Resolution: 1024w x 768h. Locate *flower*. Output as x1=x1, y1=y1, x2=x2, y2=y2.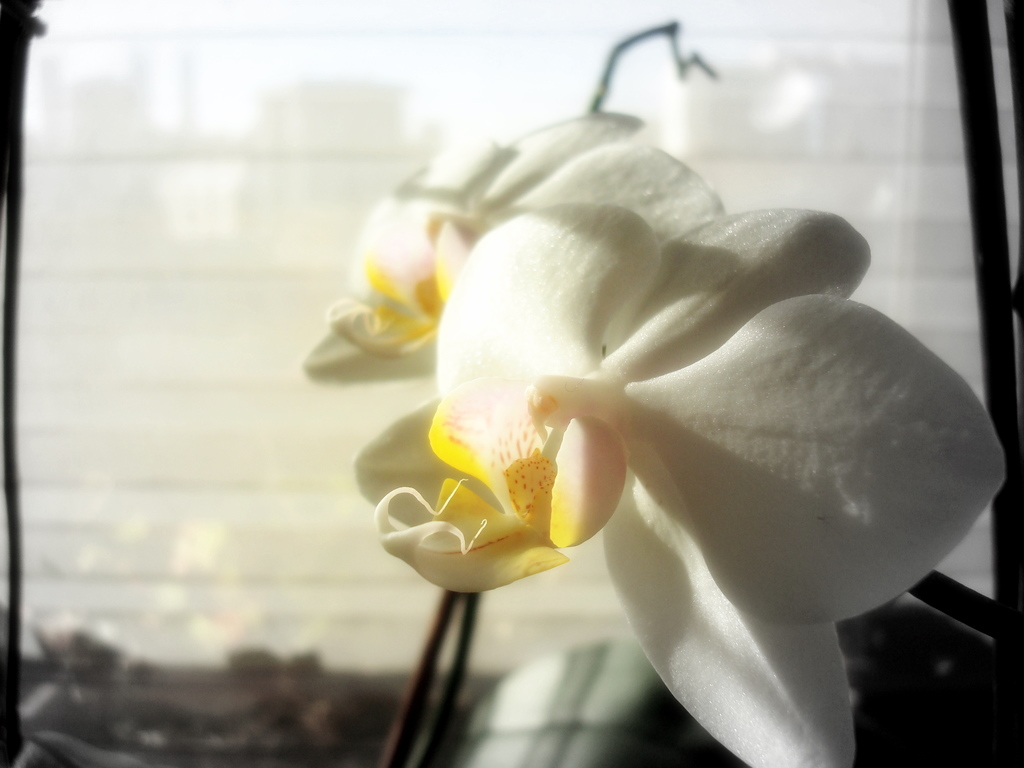
x1=303, y1=132, x2=968, y2=727.
